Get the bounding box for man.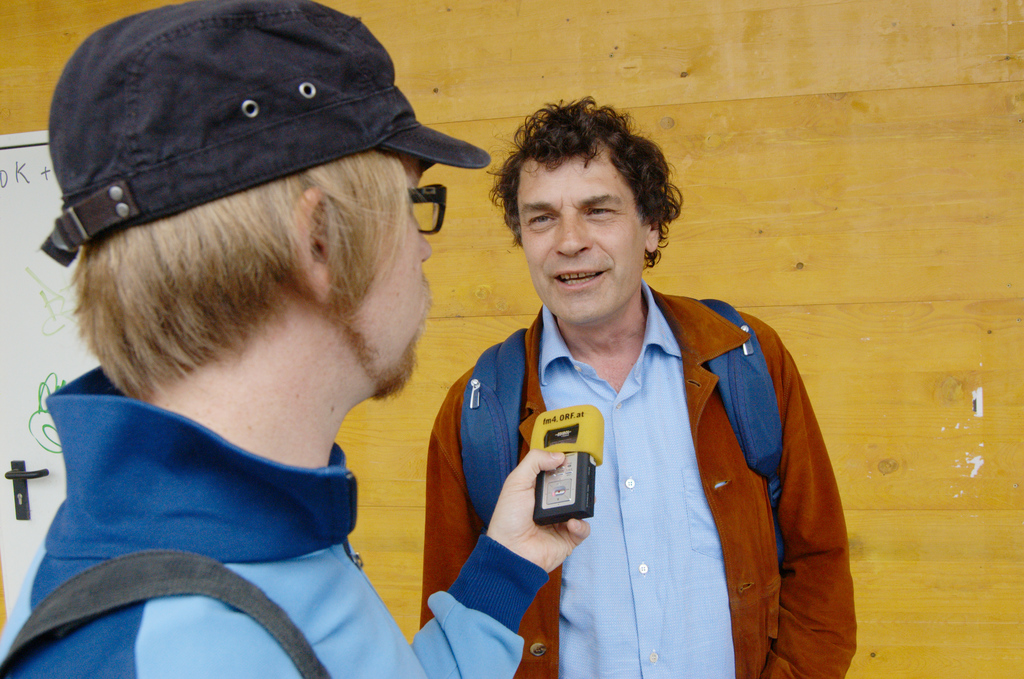
<region>411, 101, 860, 659</region>.
